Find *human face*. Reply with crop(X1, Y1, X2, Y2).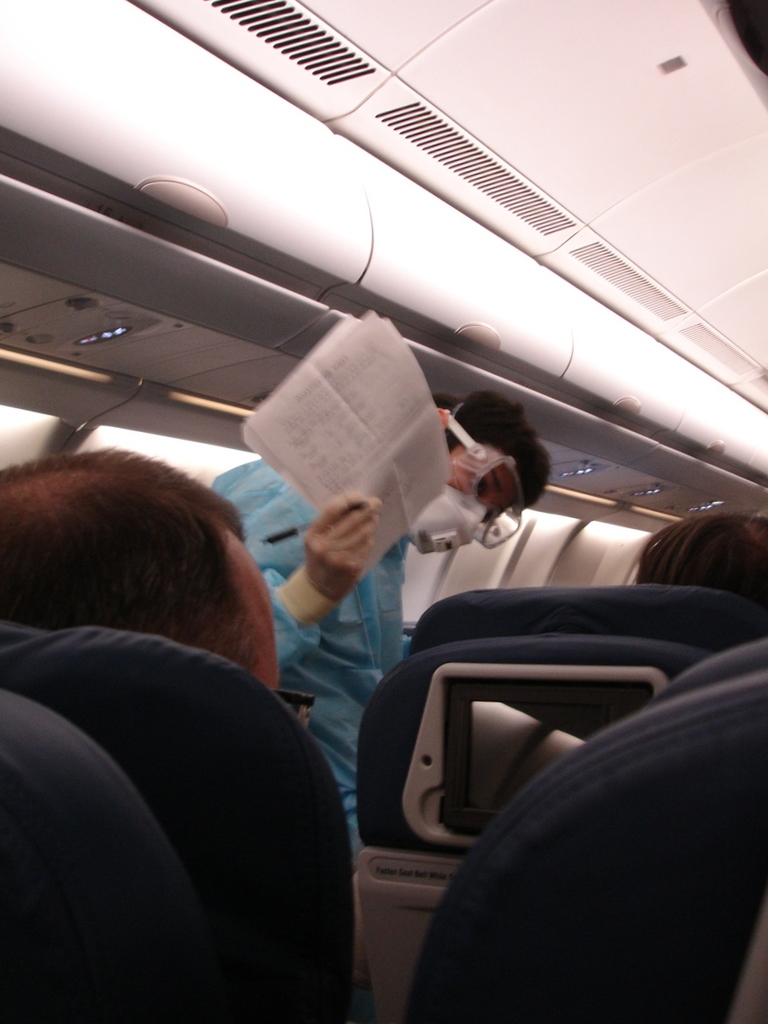
crop(463, 448, 519, 517).
